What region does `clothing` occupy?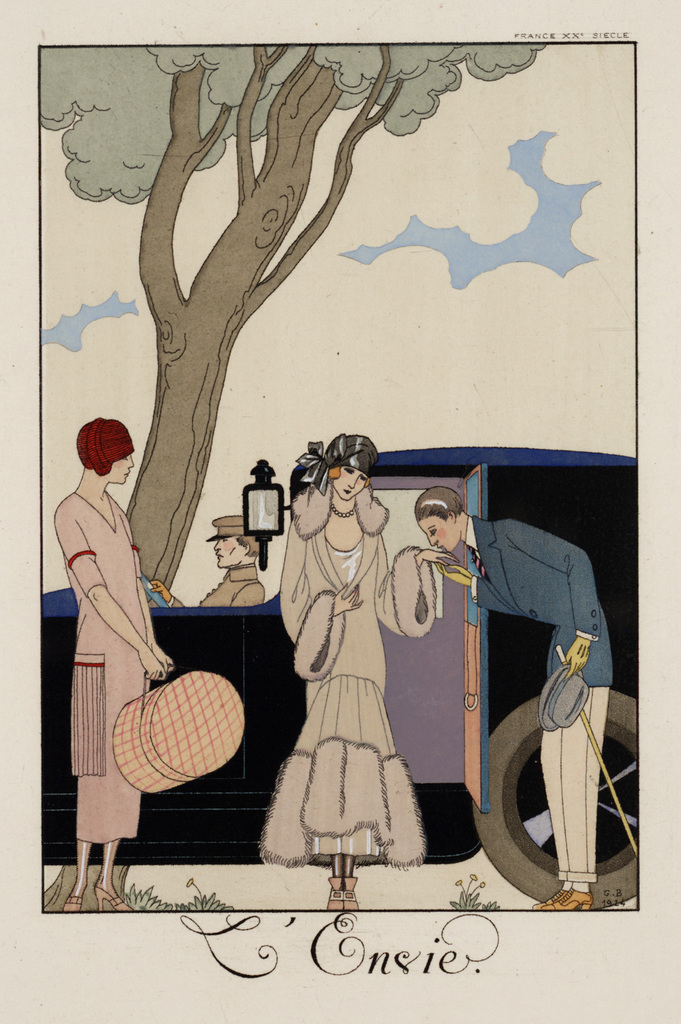
<bbox>265, 480, 426, 866</bbox>.
